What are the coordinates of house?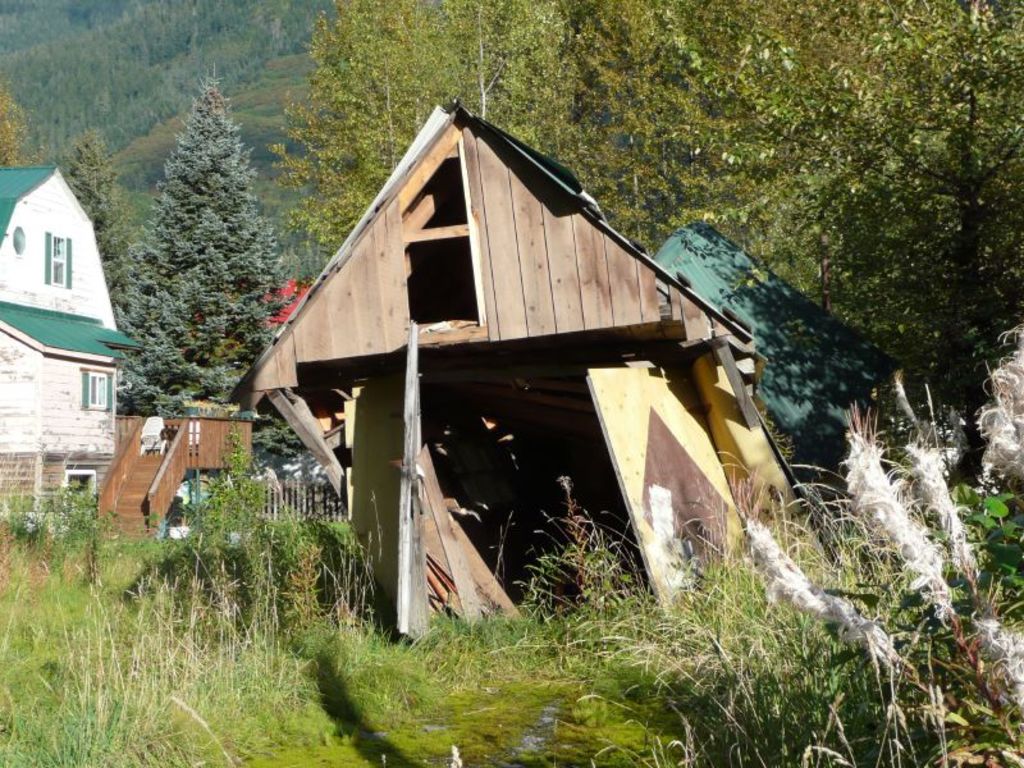
[0,161,143,507].
